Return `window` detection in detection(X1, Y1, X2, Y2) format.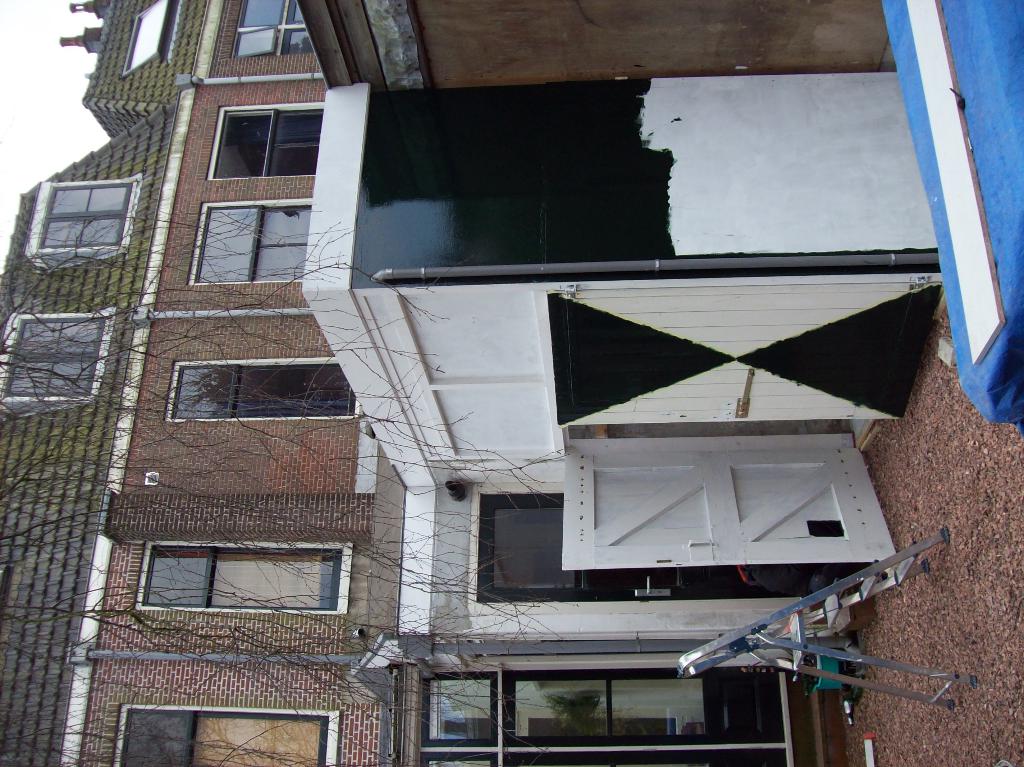
detection(161, 357, 360, 421).
